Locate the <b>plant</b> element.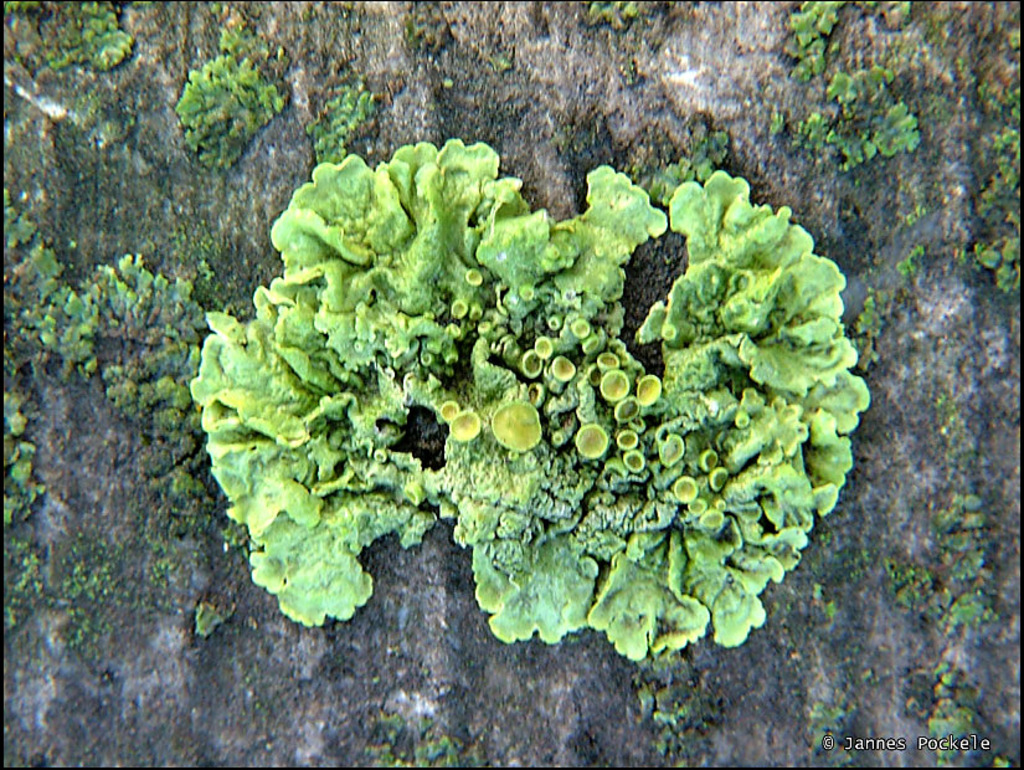
Element bbox: <region>1, 185, 78, 646</region>.
